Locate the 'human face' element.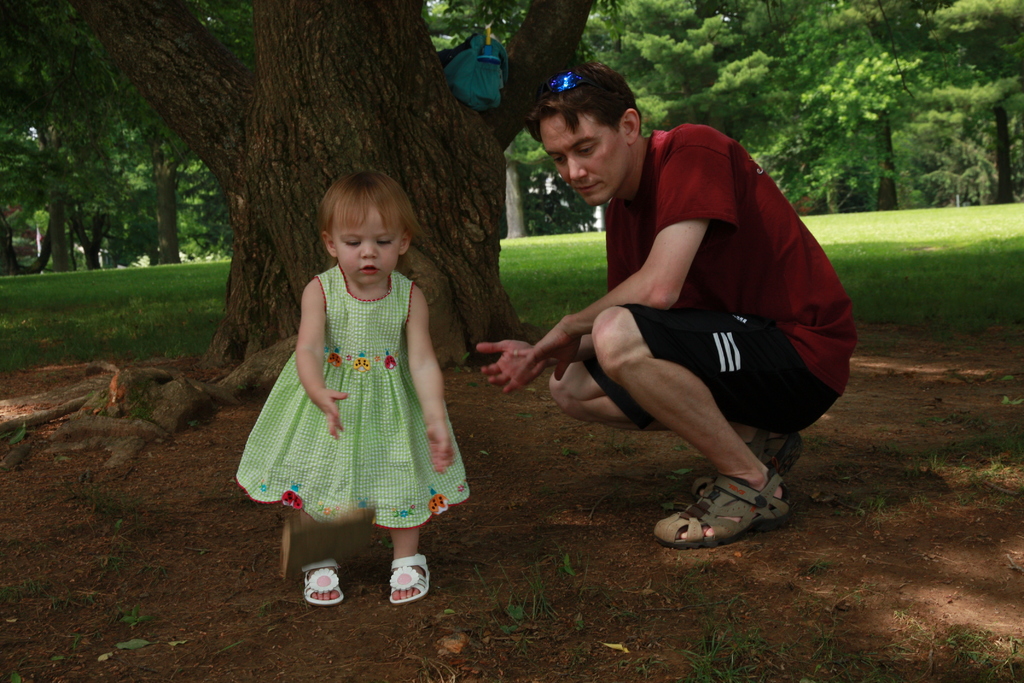
Element bbox: 332 209 396 286.
